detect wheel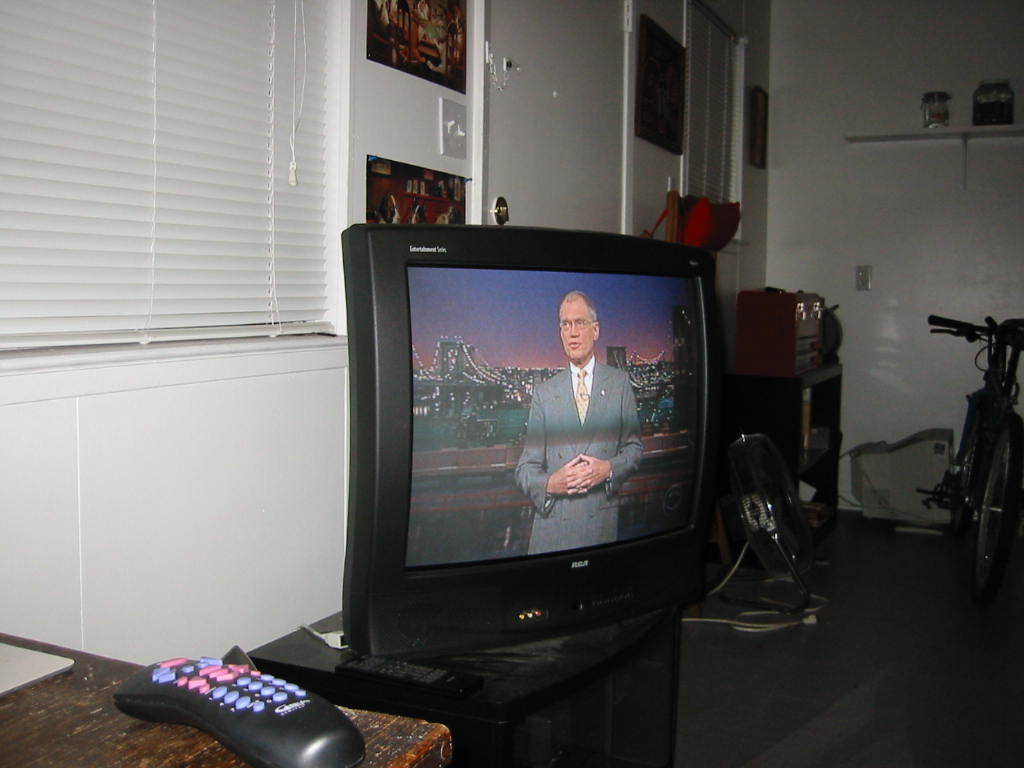
970:429:1019:589
